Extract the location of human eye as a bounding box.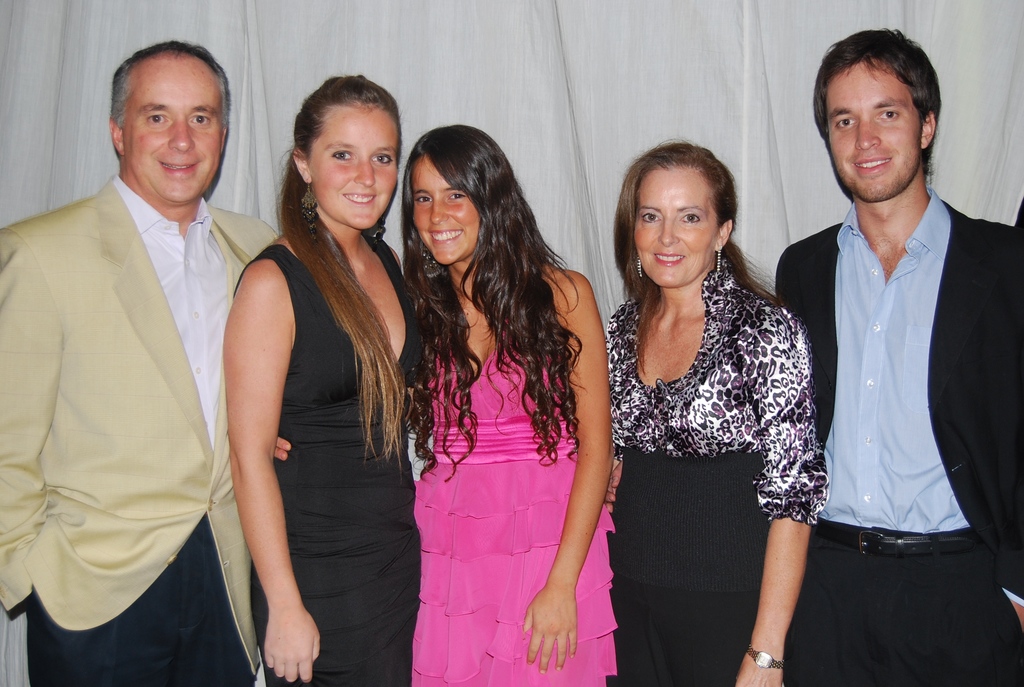
bbox(831, 116, 858, 130).
